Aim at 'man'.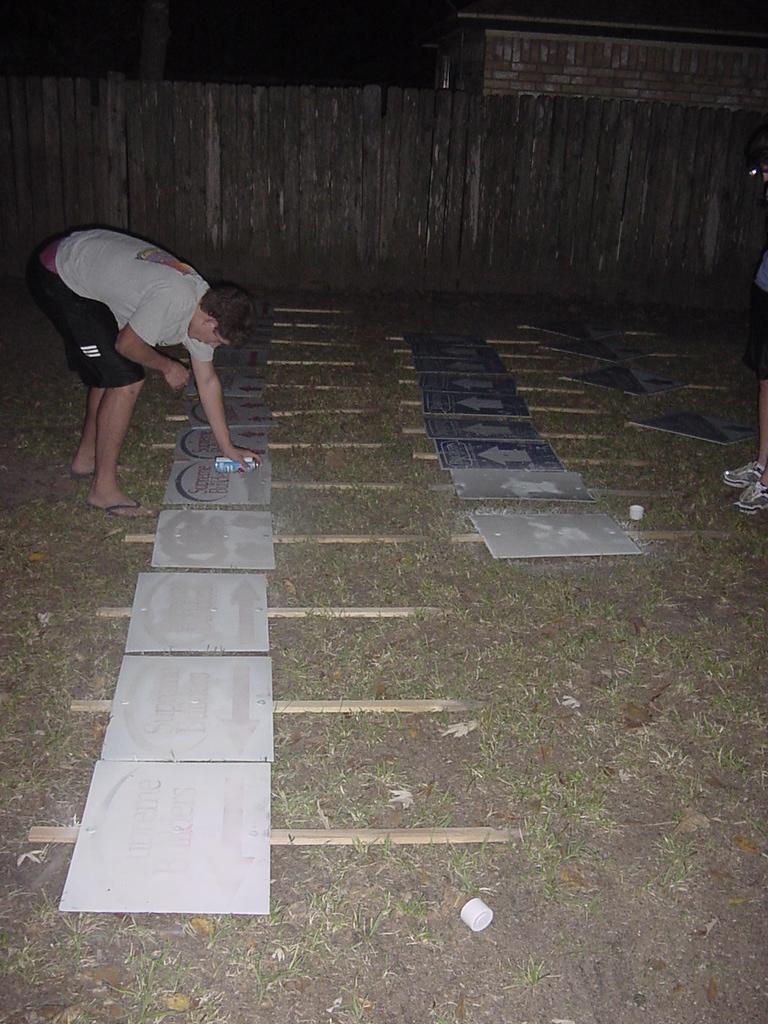
Aimed at x1=32 y1=220 x2=257 y2=492.
